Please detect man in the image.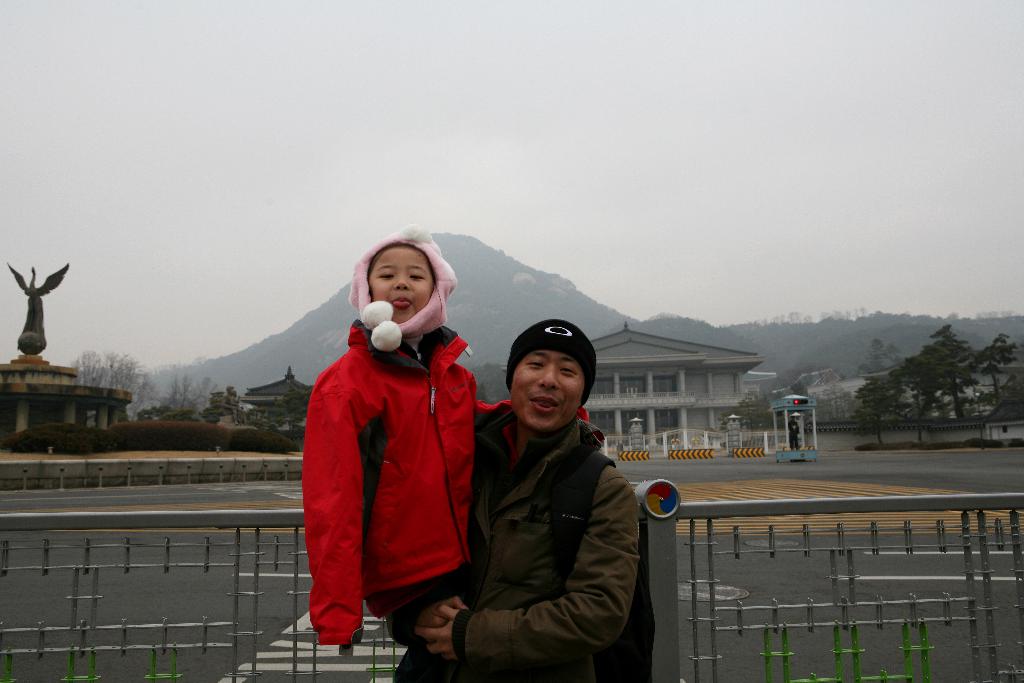
box=[386, 313, 640, 682].
